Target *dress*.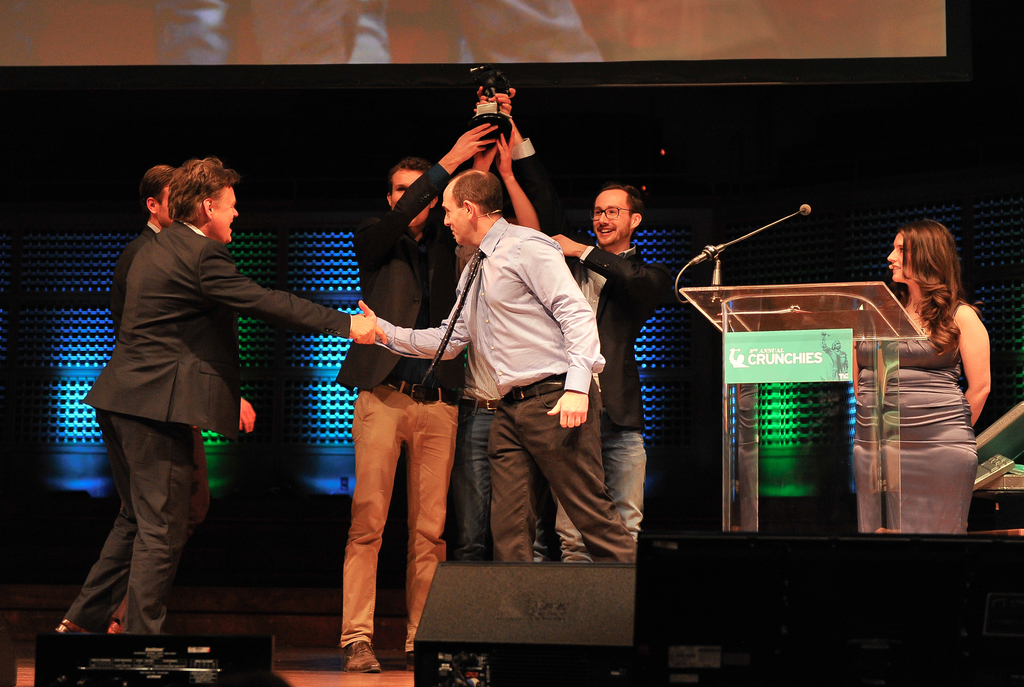
Target region: locate(892, 295, 977, 536).
